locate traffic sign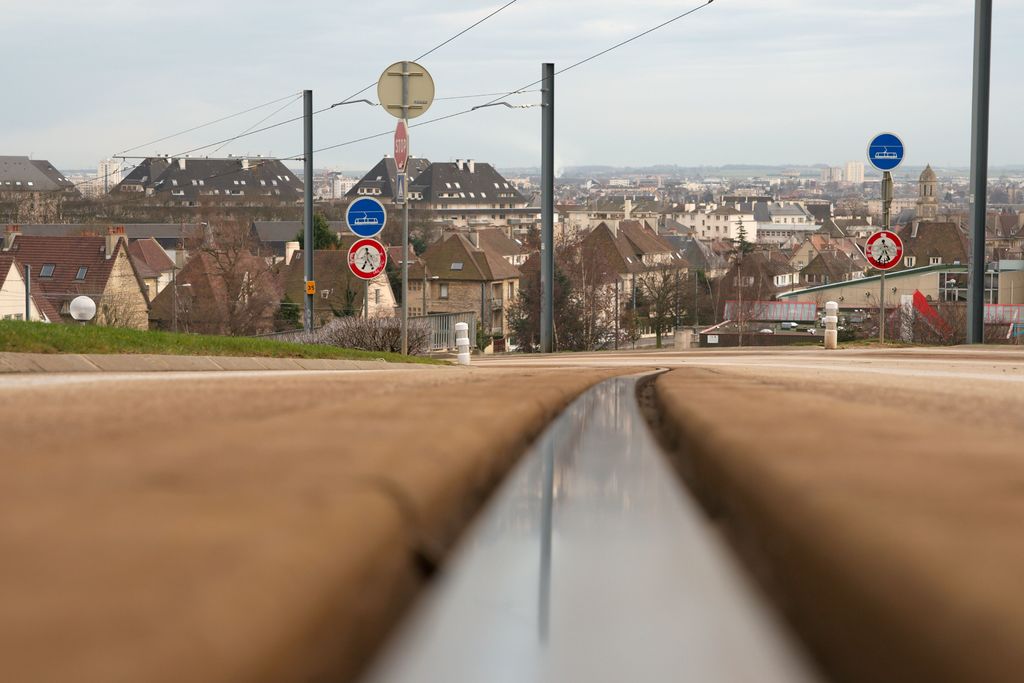
box=[864, 129, 905, 172]
